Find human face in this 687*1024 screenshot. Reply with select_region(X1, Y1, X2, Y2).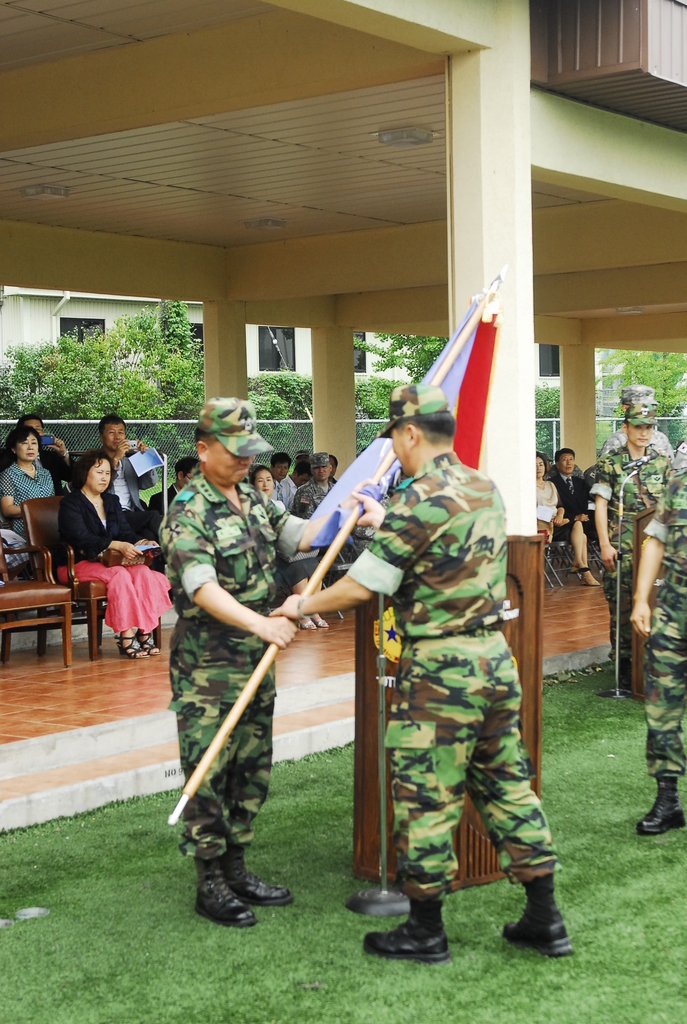
select_region(532, 452, 543, 484).
